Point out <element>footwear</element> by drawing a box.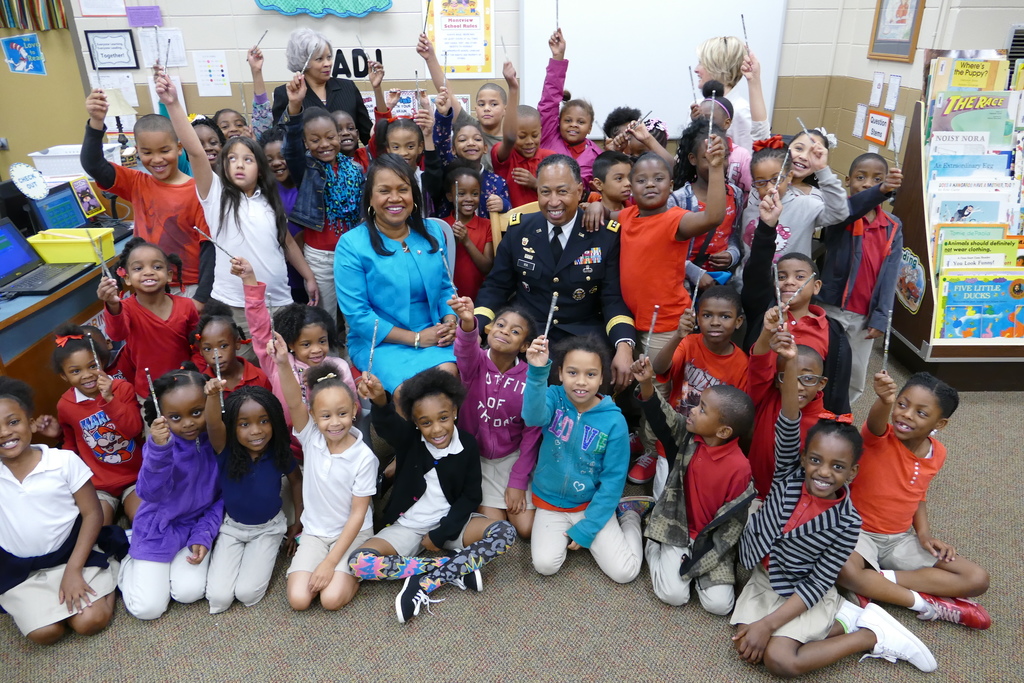
select_region(844, 592, 872, 611).
